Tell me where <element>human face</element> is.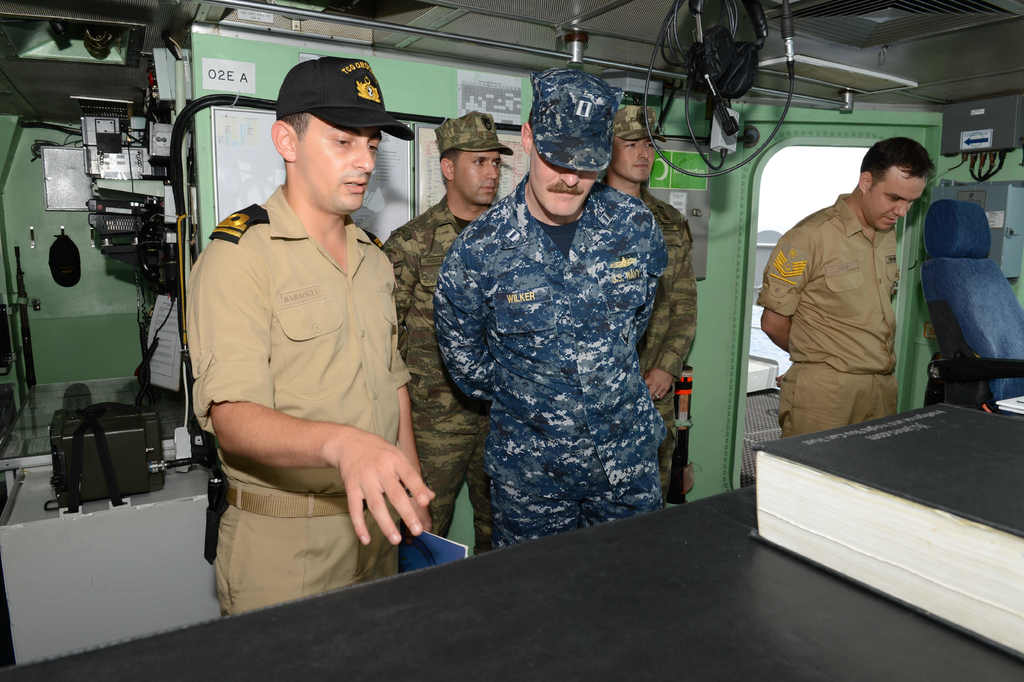
<element>human face</element> is at bbox=[527, 144, 598, 216].
